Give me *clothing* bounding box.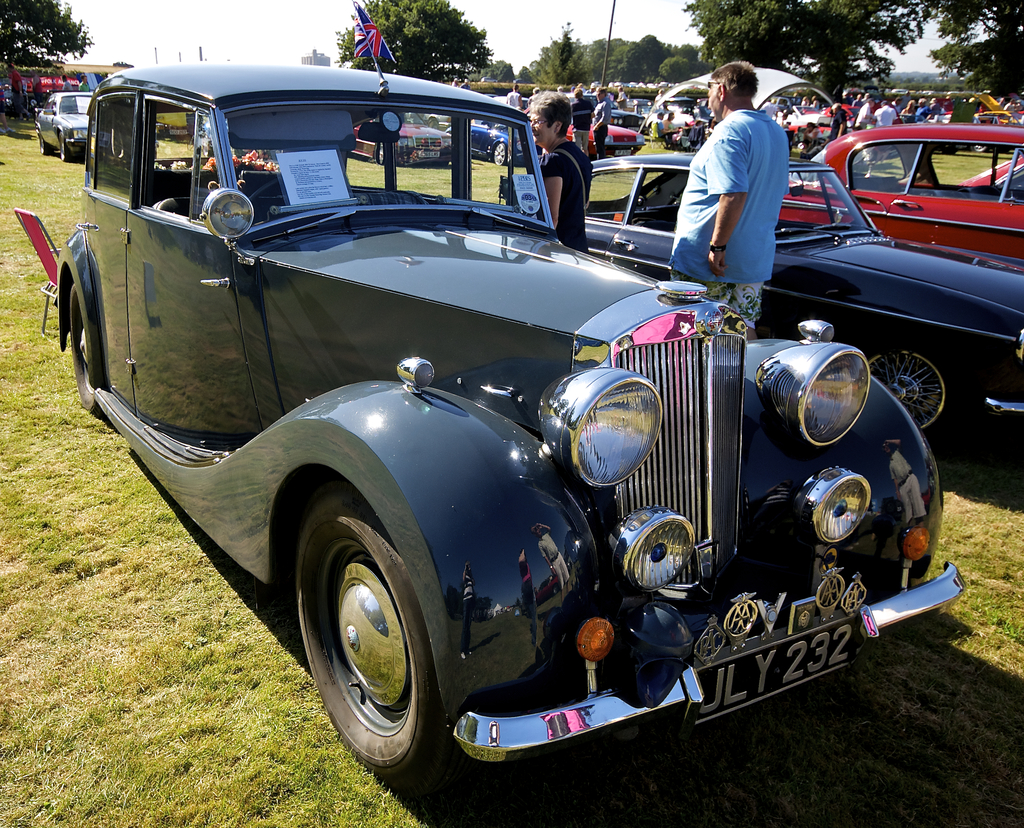
select_region(915, 109, 931, 127).
